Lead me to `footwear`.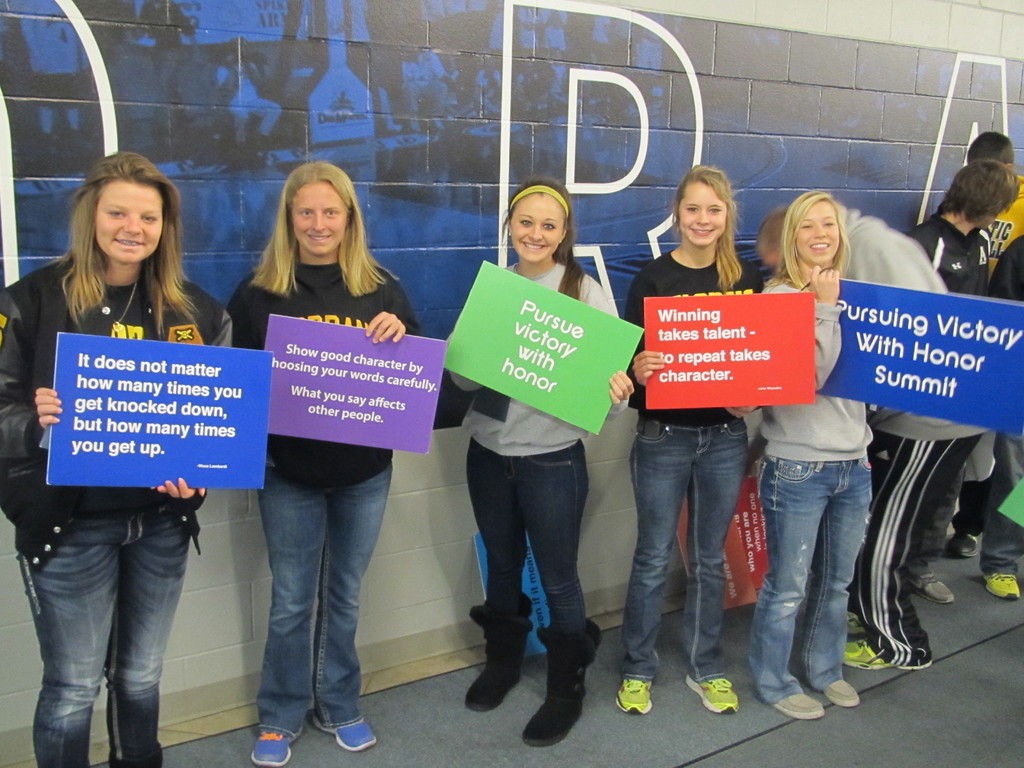
Lead to Rect(611, 678, 651, 720).
